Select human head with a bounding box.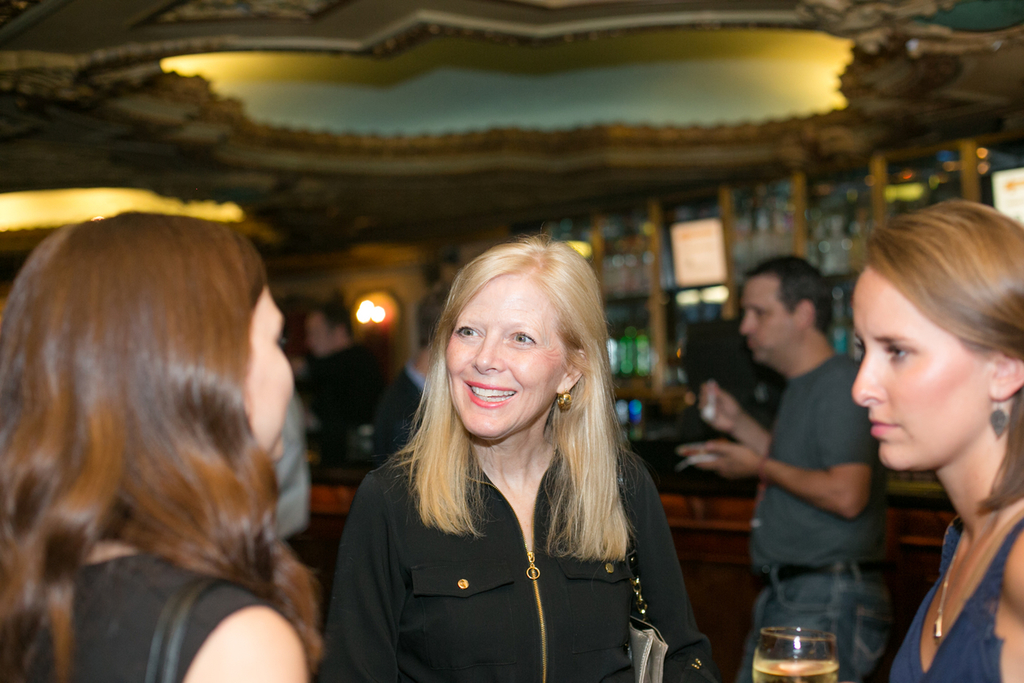
<bbox>849, 195, 1023, 469</bbox>.
